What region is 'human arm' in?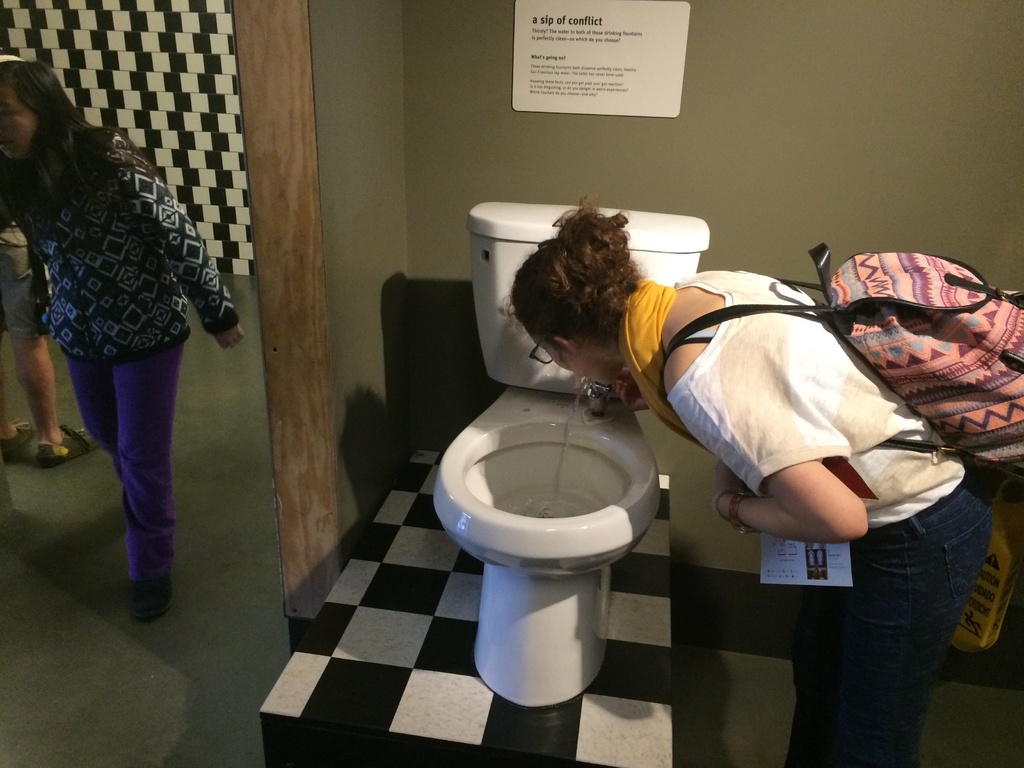
669, 380, 924, 559.
